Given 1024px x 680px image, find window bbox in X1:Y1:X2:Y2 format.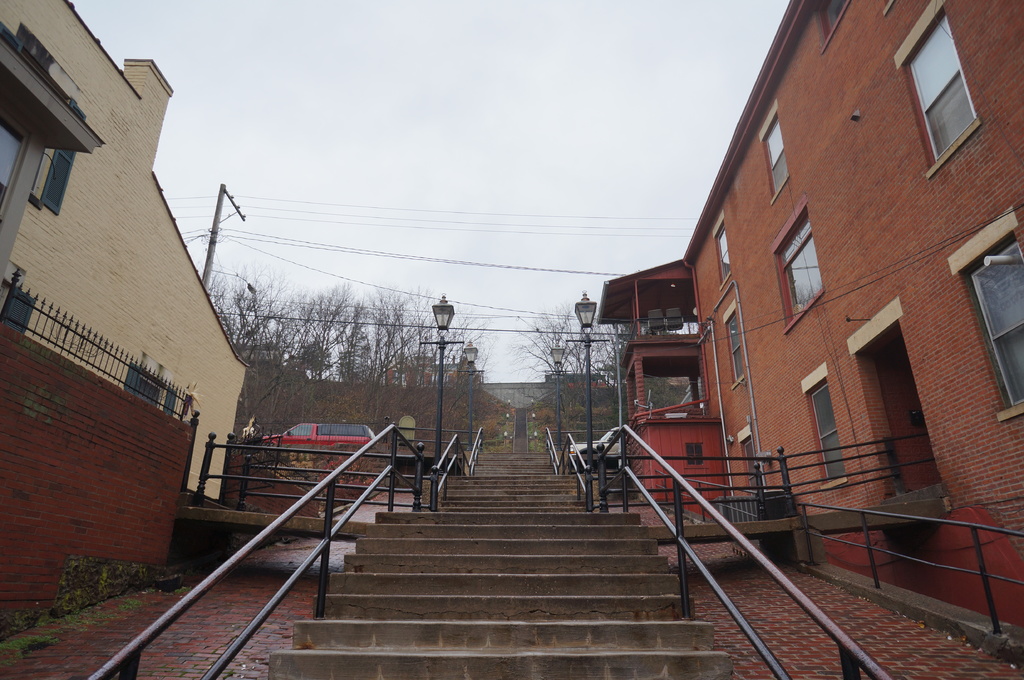
754:104:794:197.
